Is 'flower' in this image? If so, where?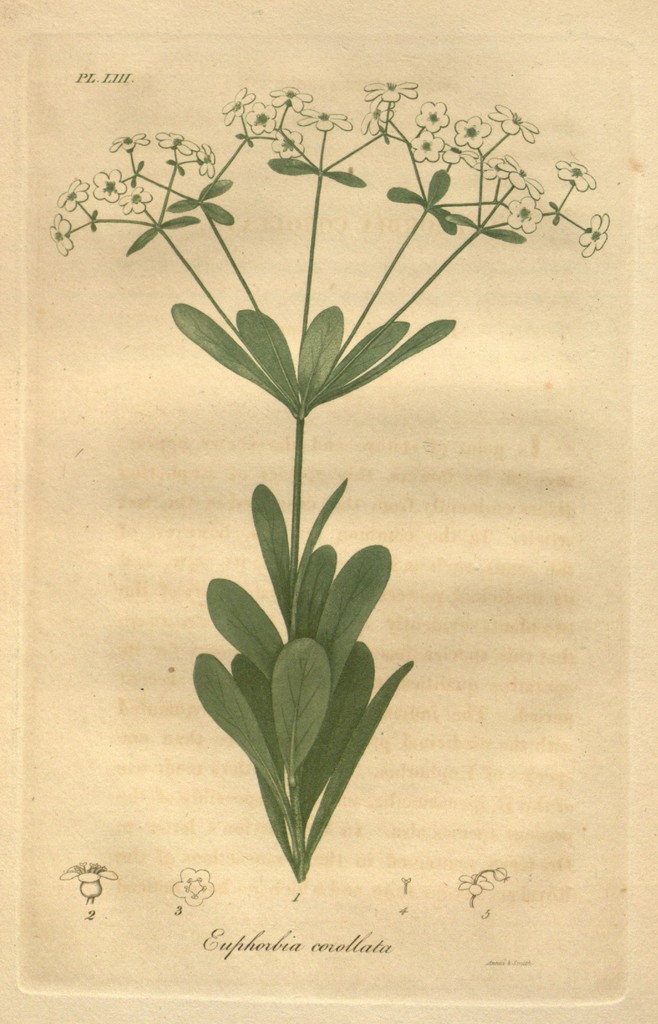
Yes, at left=45, top=211, right=74, bottom=255.
